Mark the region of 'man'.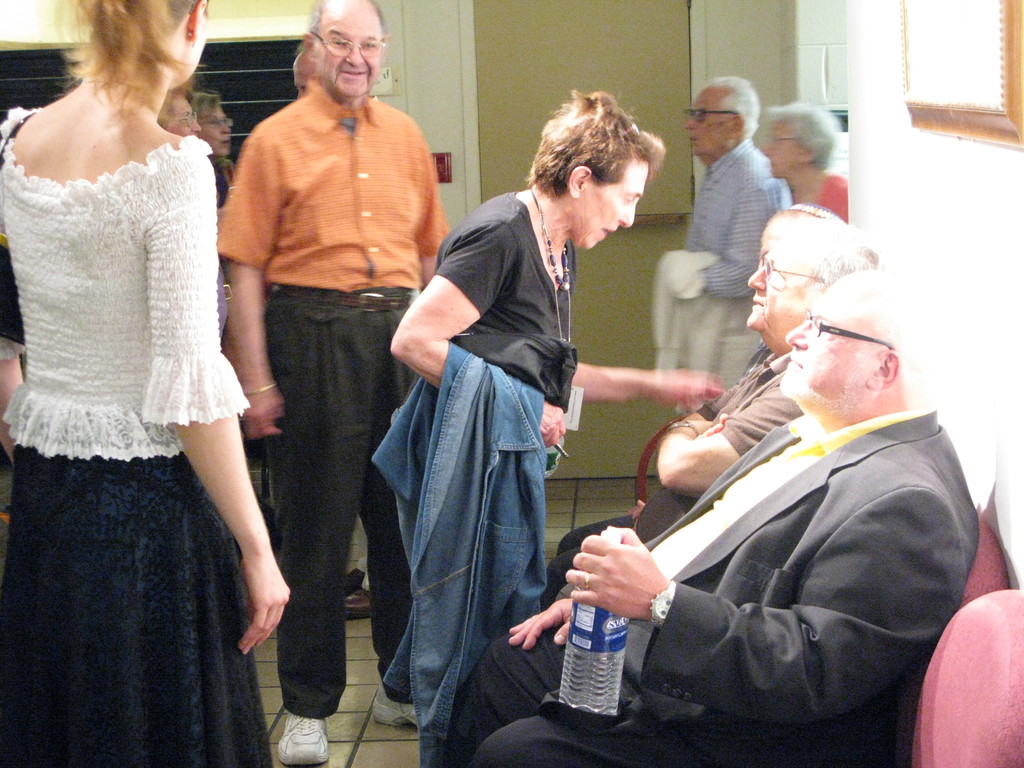
Region: crop(536, 213, 886, 610).
